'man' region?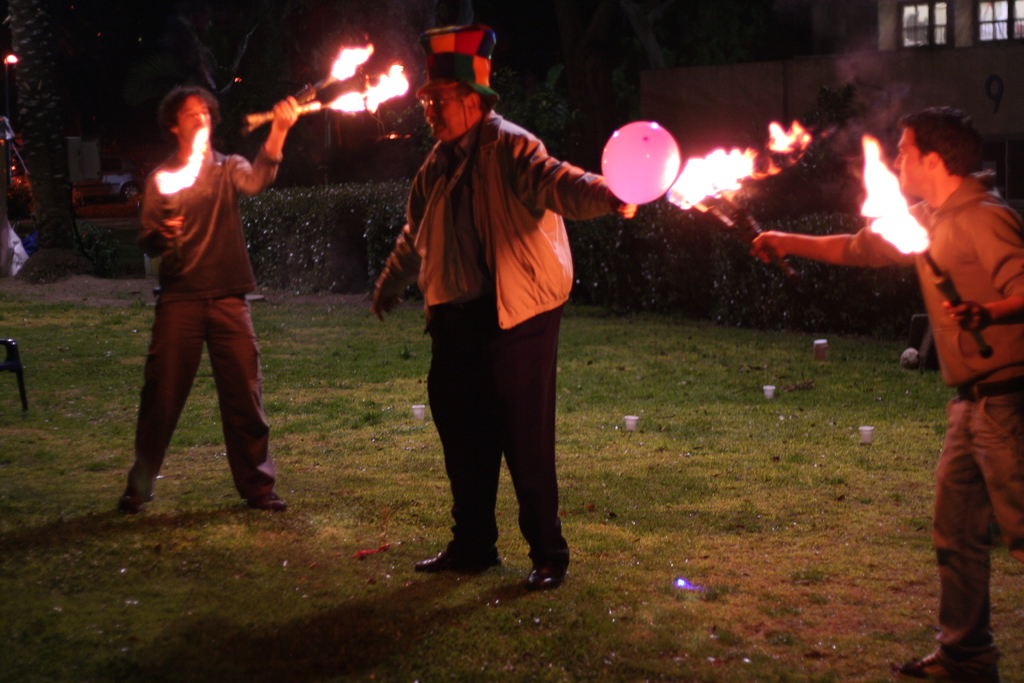
[732, 95, 1023, 682]
